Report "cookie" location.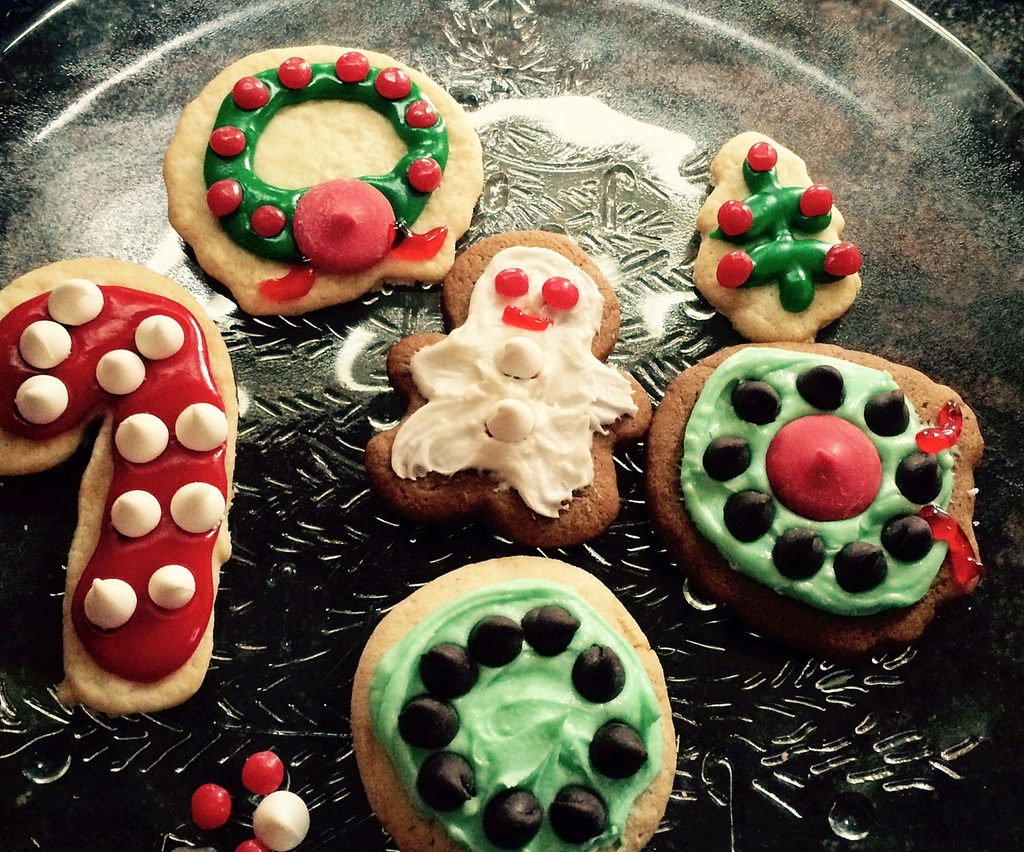
Report: 362,225,653,554.
